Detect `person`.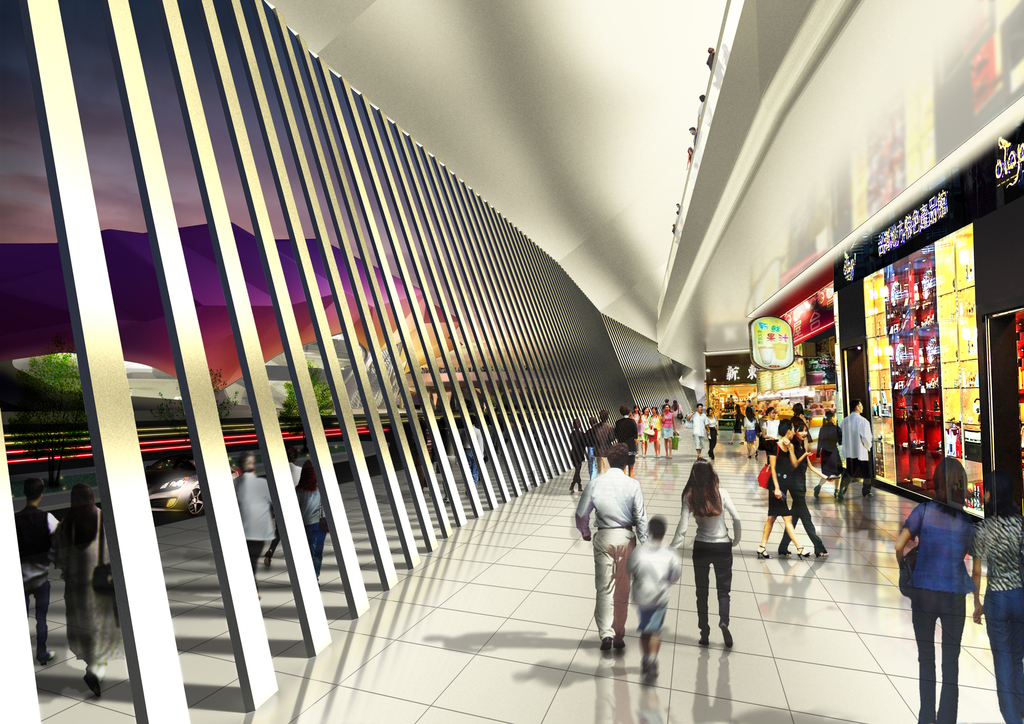
Detected at [838,399,877,499].
